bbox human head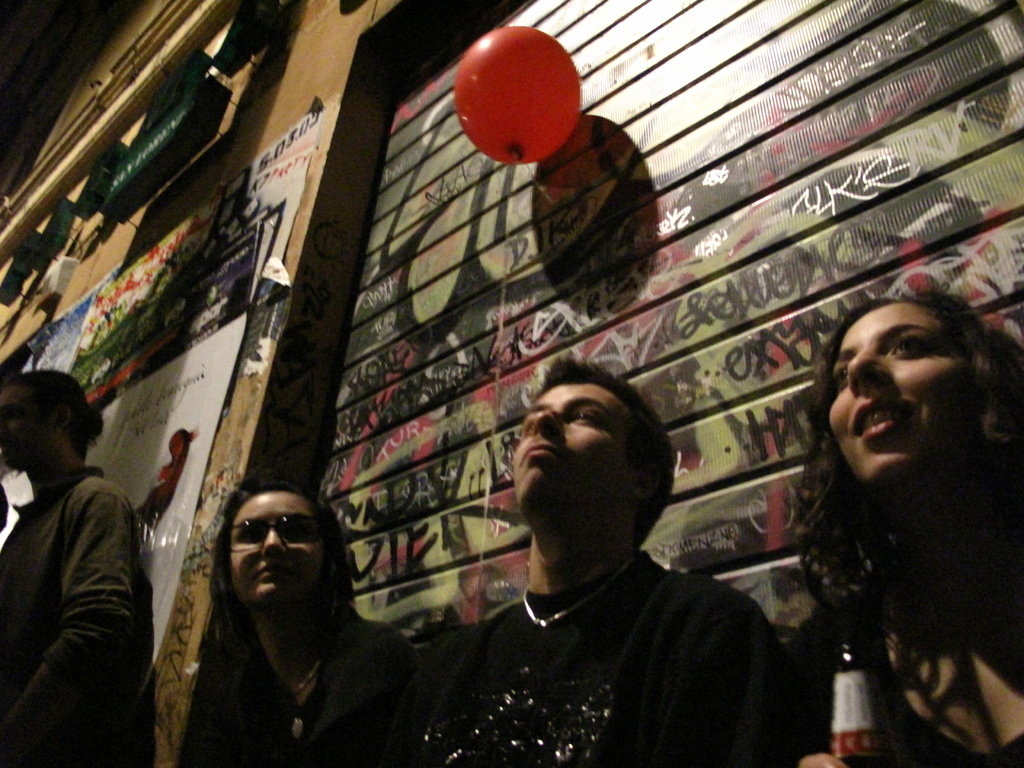
(left=509, top=365, right=663, bottom=566)
